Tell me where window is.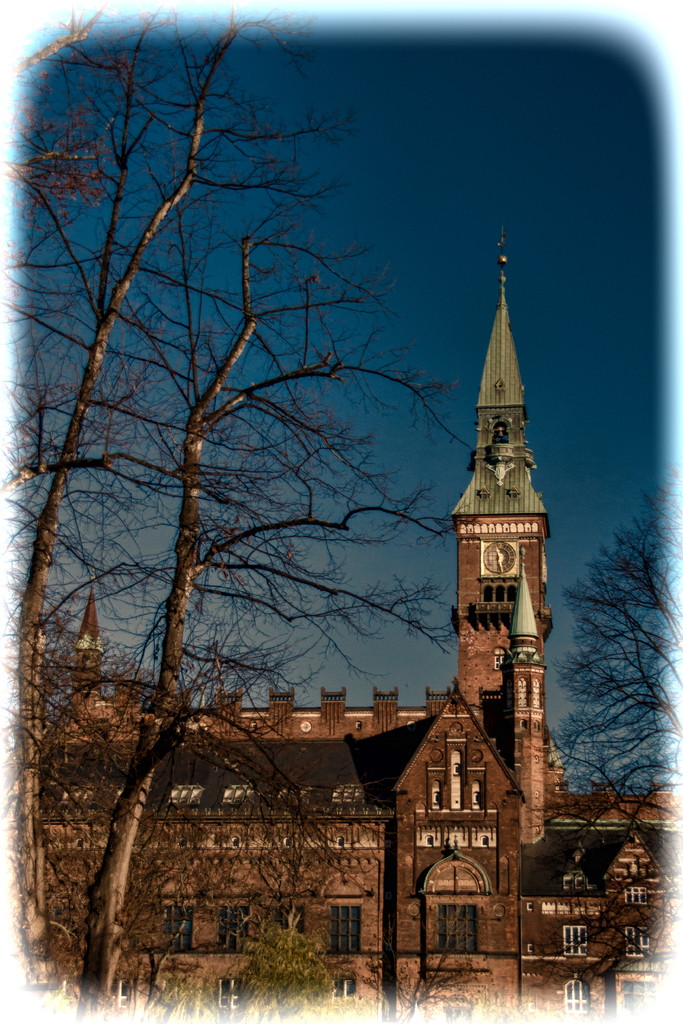
window is at [left=559, top=981, right=587, bottom=1016].
